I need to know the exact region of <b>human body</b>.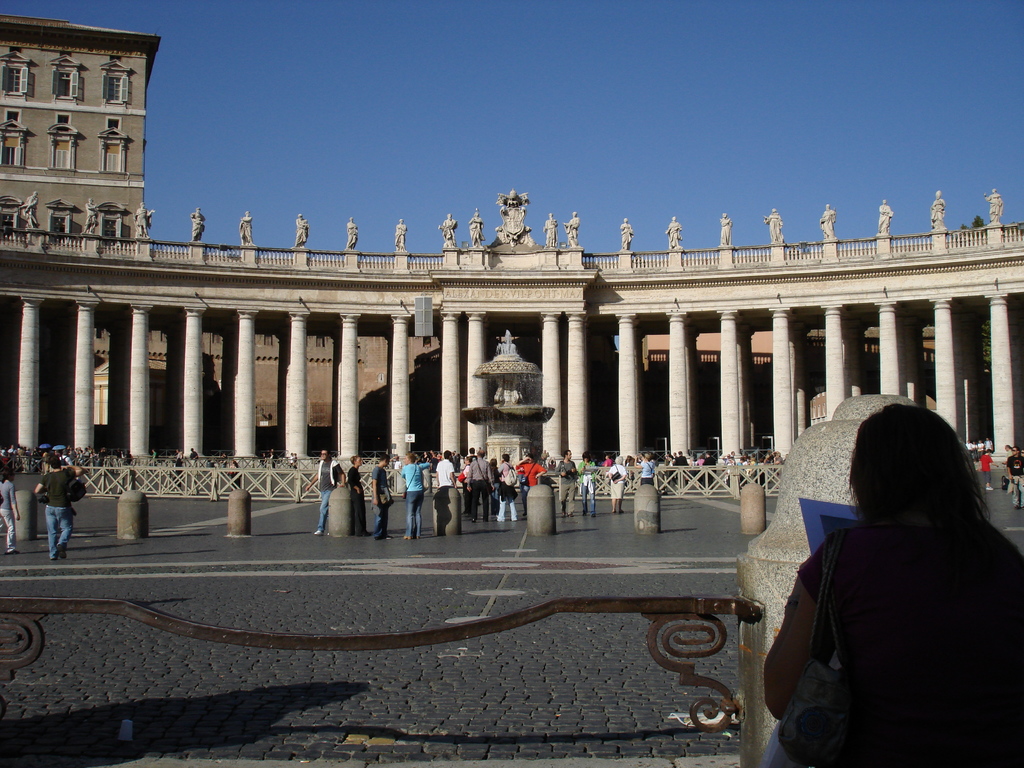
Region: select_region(979, 450, 990, 476).
